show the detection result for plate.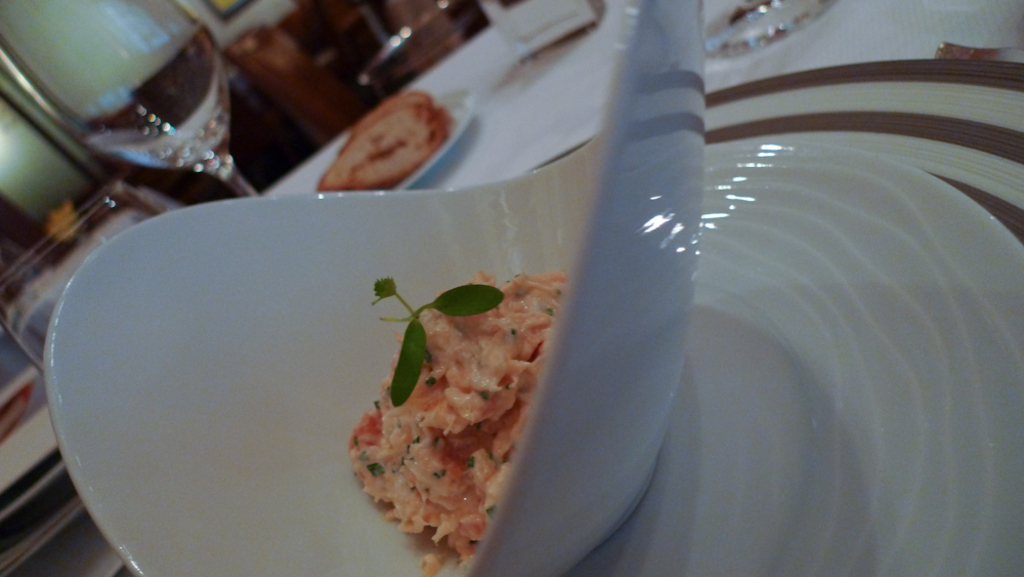
box(523, 146, 1023, 576).
